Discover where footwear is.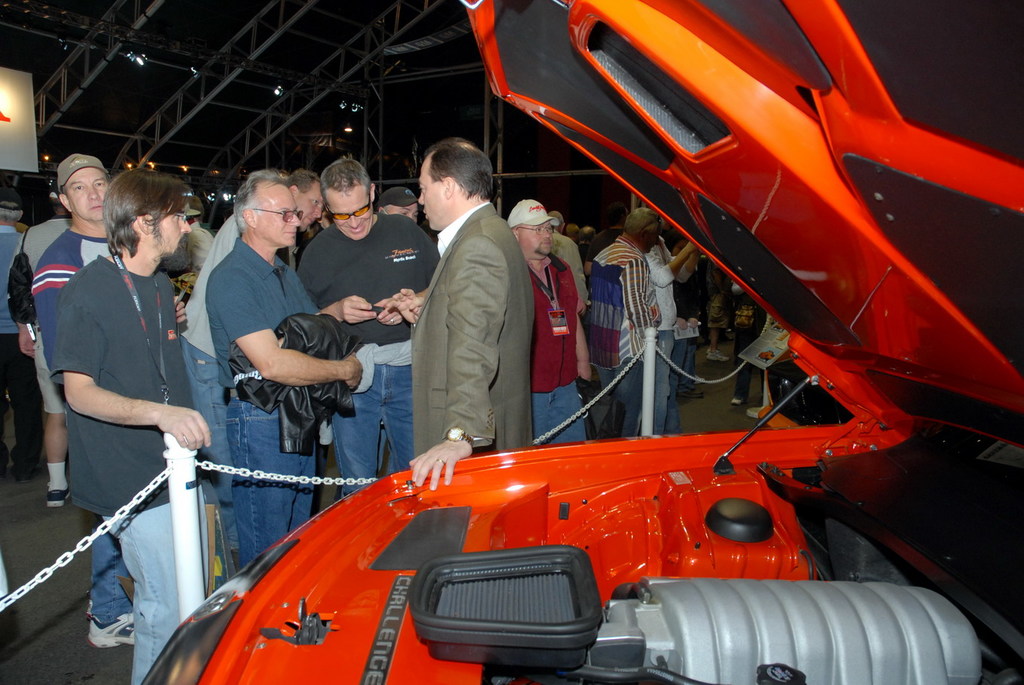
Discovered at x1=676 y1=386 x2=705 y2=398.
